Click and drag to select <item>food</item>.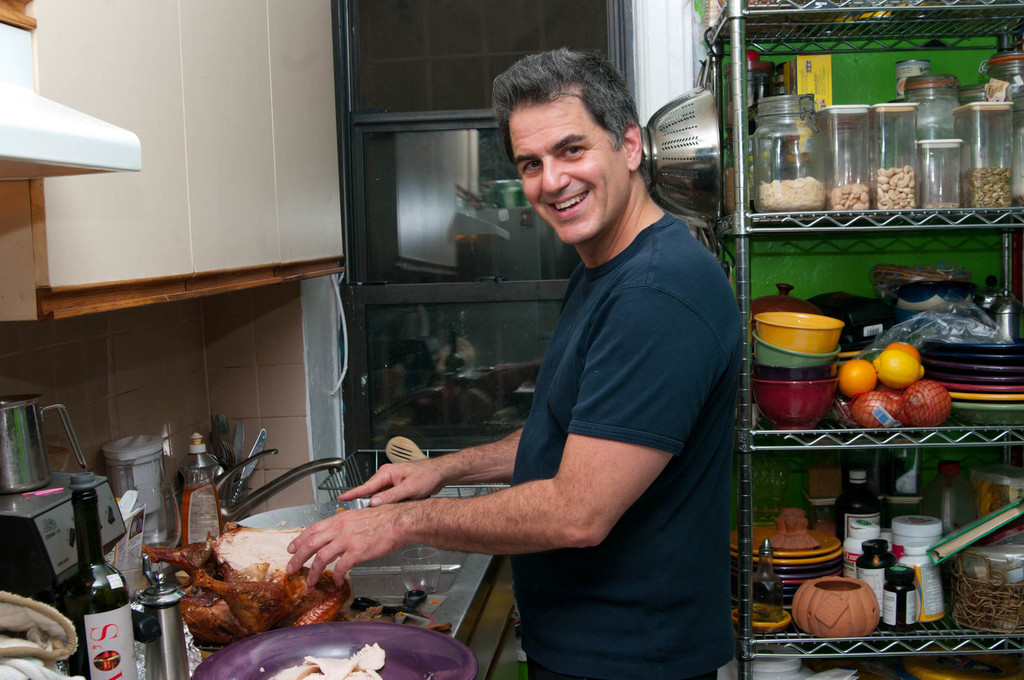
Selection: region(853, 389, 903, 426).
